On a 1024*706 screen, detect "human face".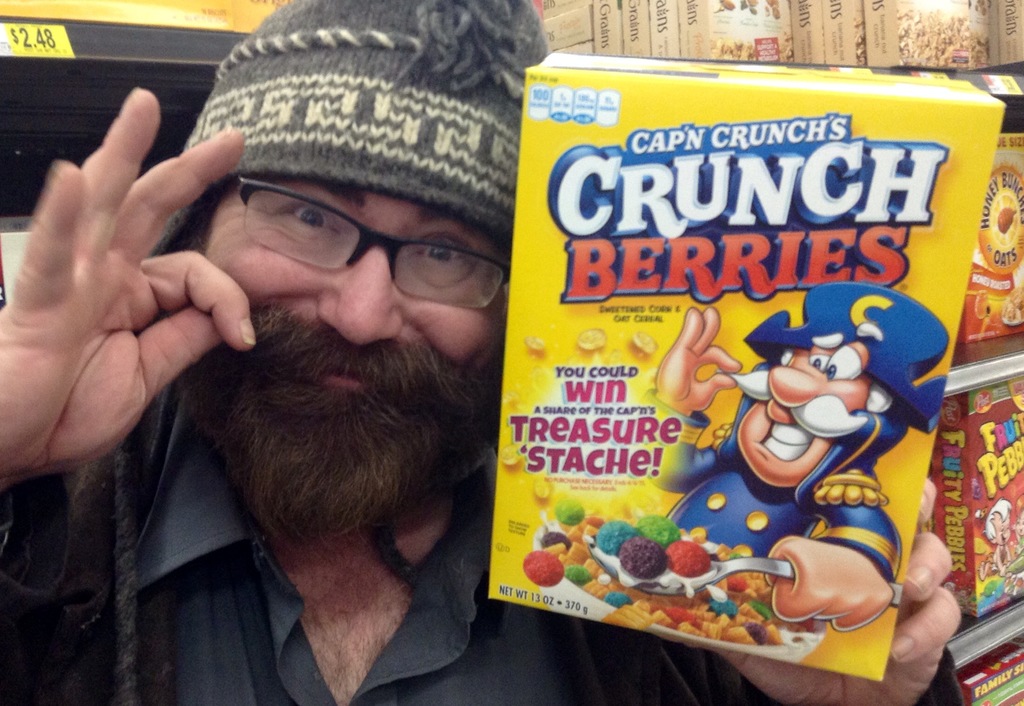
203/190/509/450.
